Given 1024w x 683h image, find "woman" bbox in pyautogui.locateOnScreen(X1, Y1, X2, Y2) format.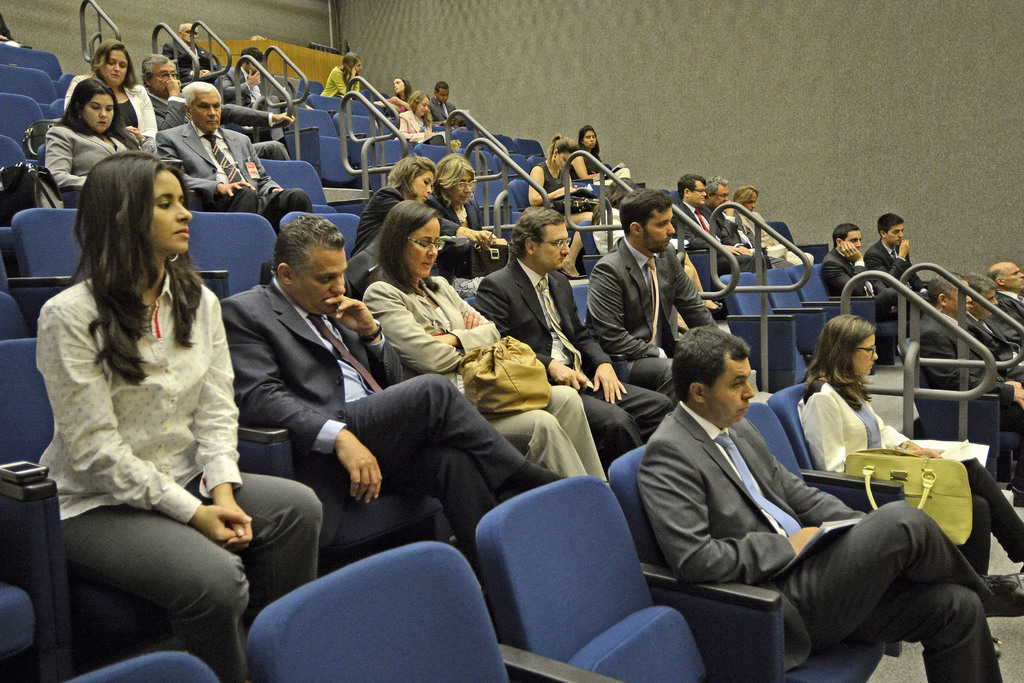
pyautogui.locateOnScreen(433, 151, 498, 277).
